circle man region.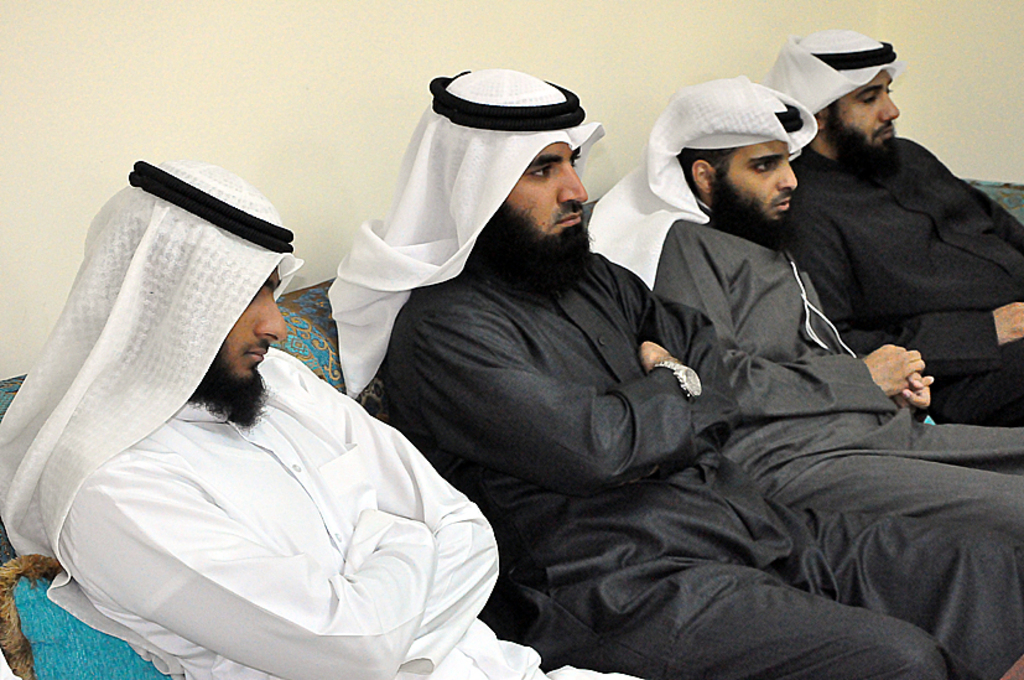
Region: bbox=[0, 159, 641, 679].
